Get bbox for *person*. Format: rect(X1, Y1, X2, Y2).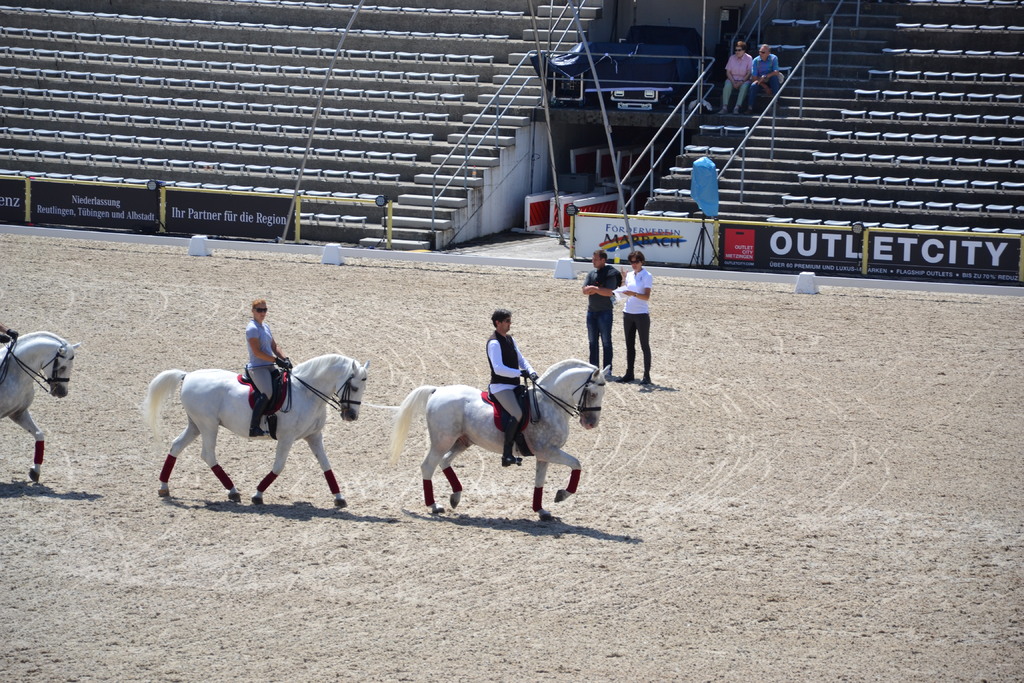
rect(749, 43, 781, 120).
